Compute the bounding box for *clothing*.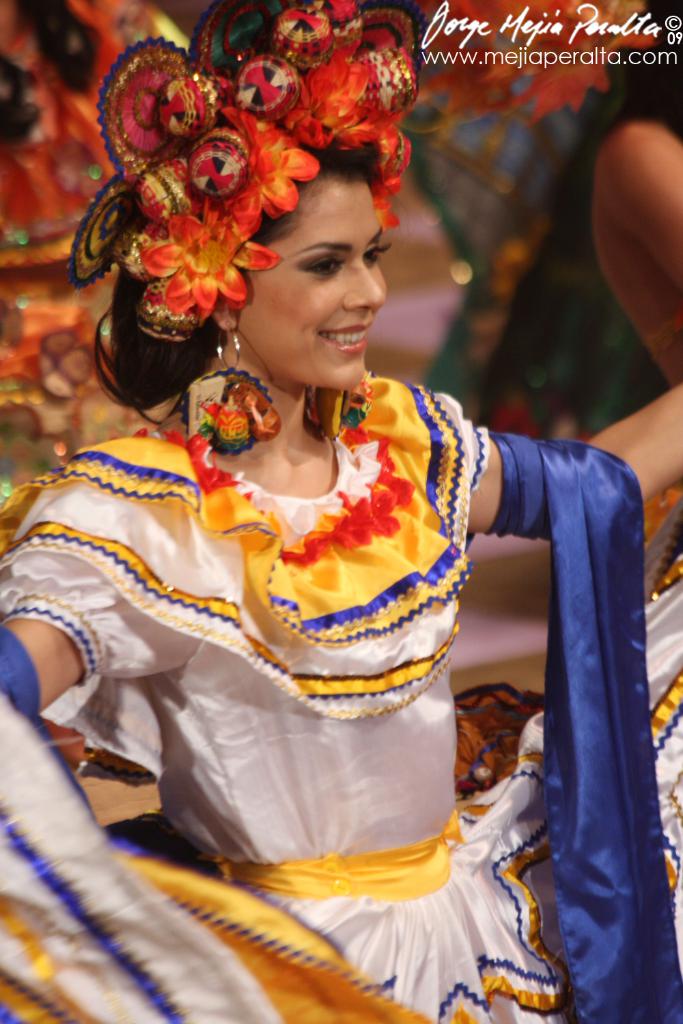
crop(0, 367, 682, 1023).
